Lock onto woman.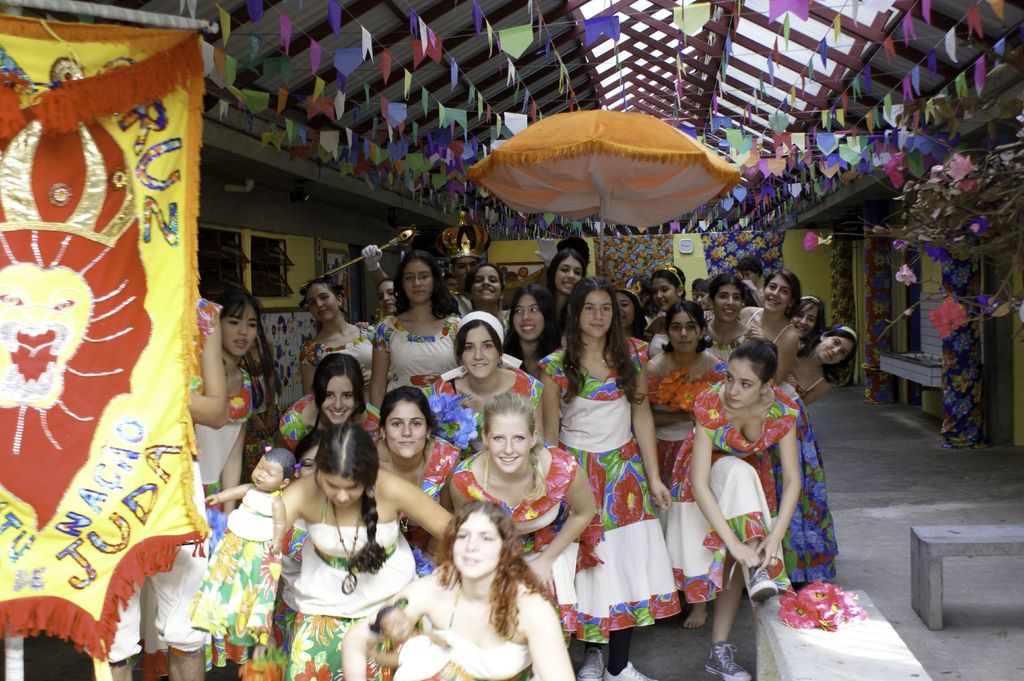
Locked: <box>637,300,733,465</box>.
